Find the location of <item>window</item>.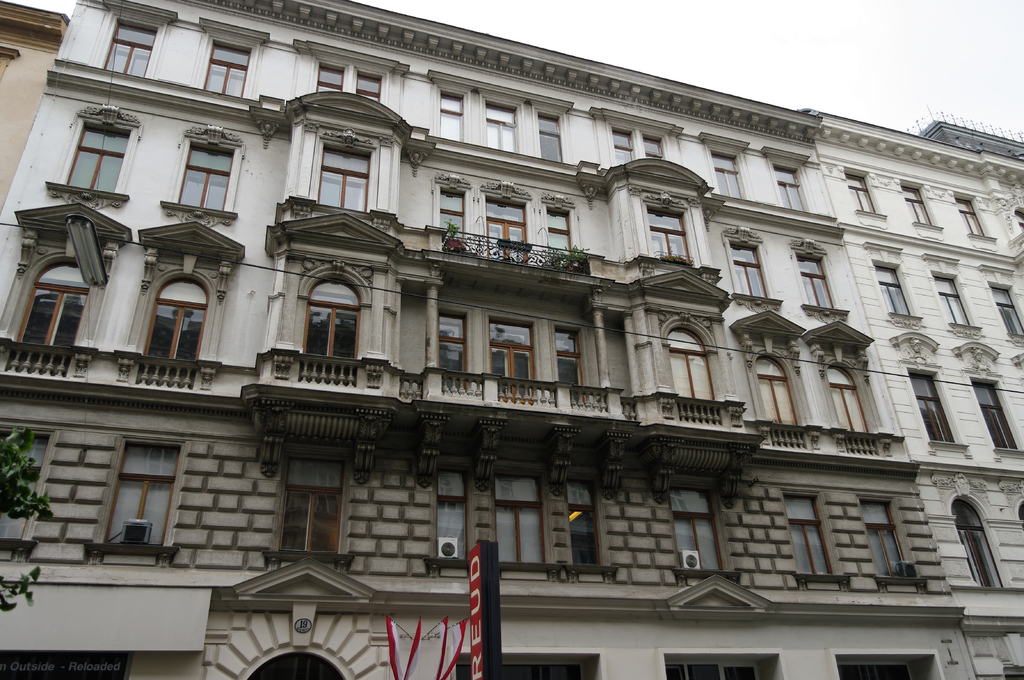
Location: (x1=303, y1=273, x2=362, y2=362).
